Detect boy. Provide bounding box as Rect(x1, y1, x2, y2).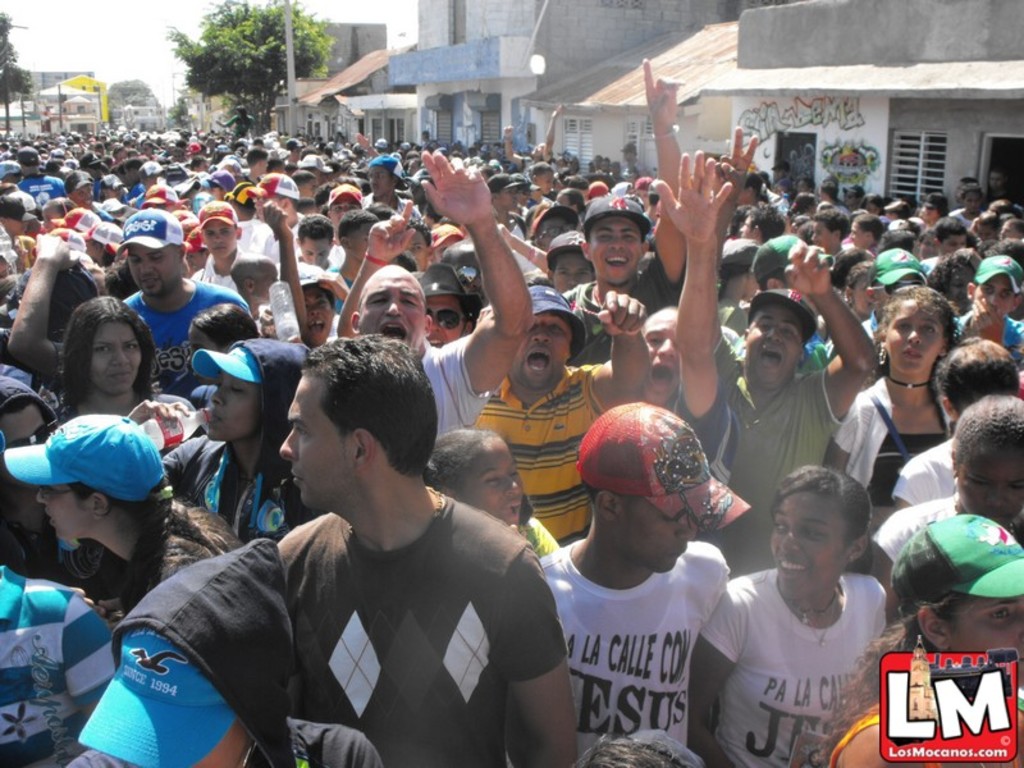
Rect(225, 250, 276, 321).
